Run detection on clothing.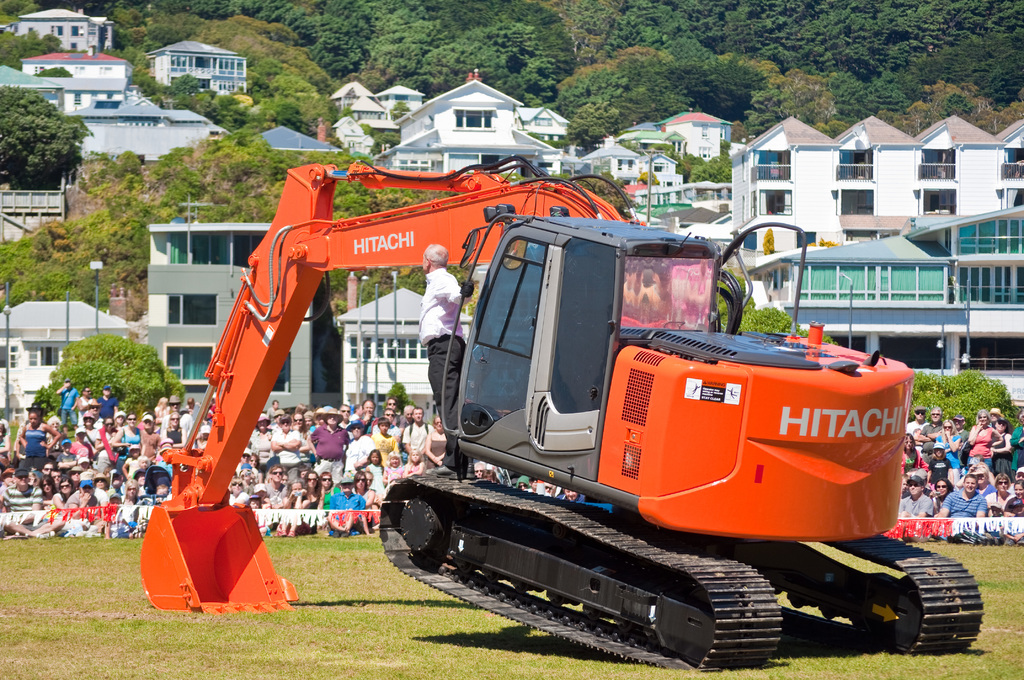
Result: Rect(191, 400, 202, 425).
